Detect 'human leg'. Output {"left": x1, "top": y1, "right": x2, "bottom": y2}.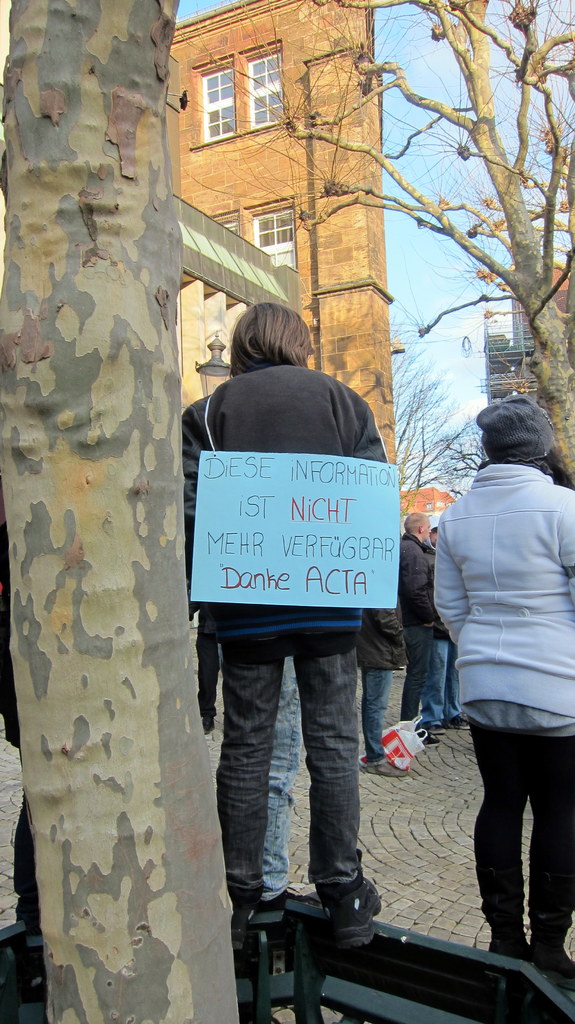
{"left": 446, "top": 648, "right": 470, "bottom": 720}.
